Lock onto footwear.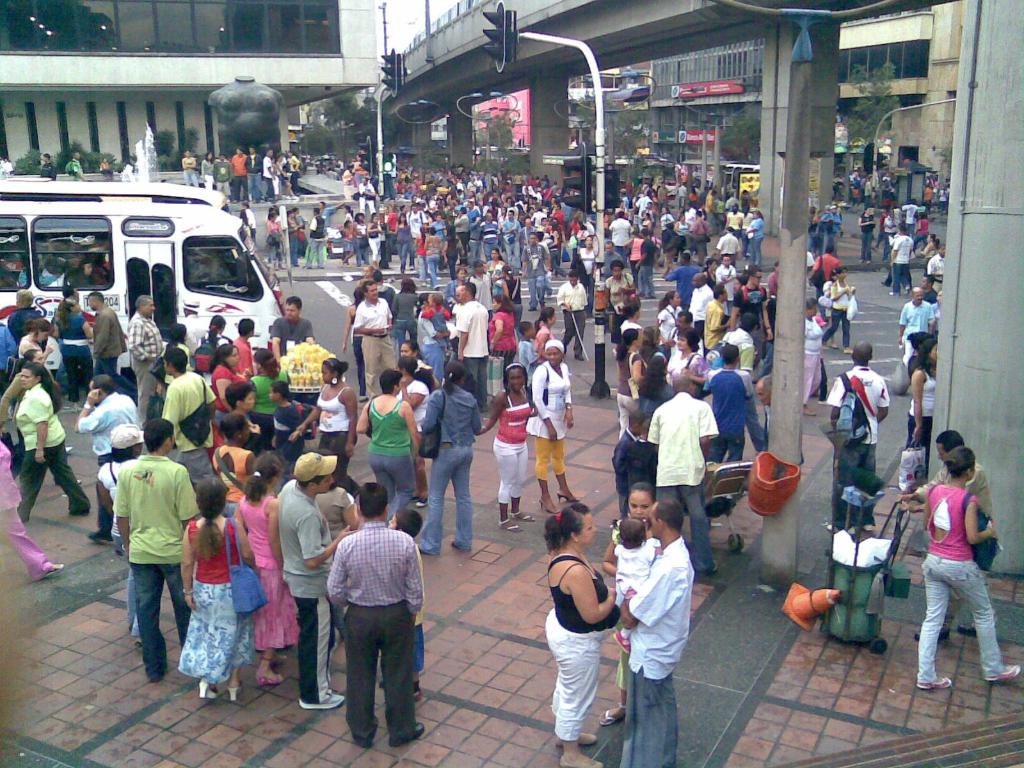
Locked: (862,520,876,532).
